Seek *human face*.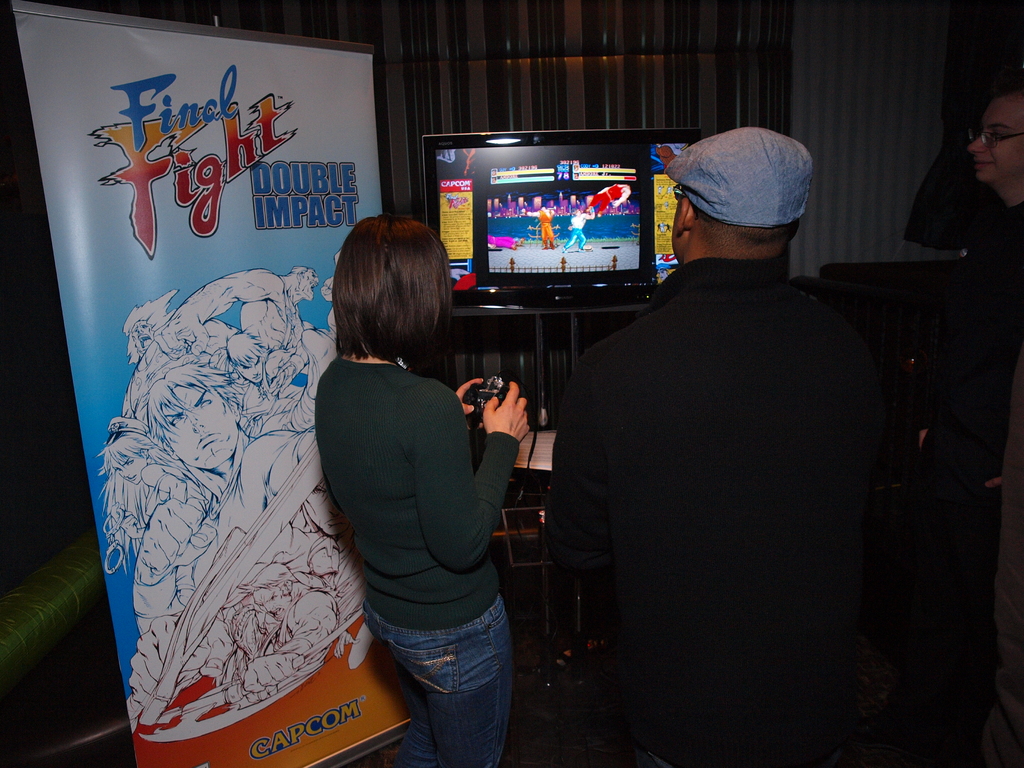
x1=304 y1=480 x2=348 y2=536.
